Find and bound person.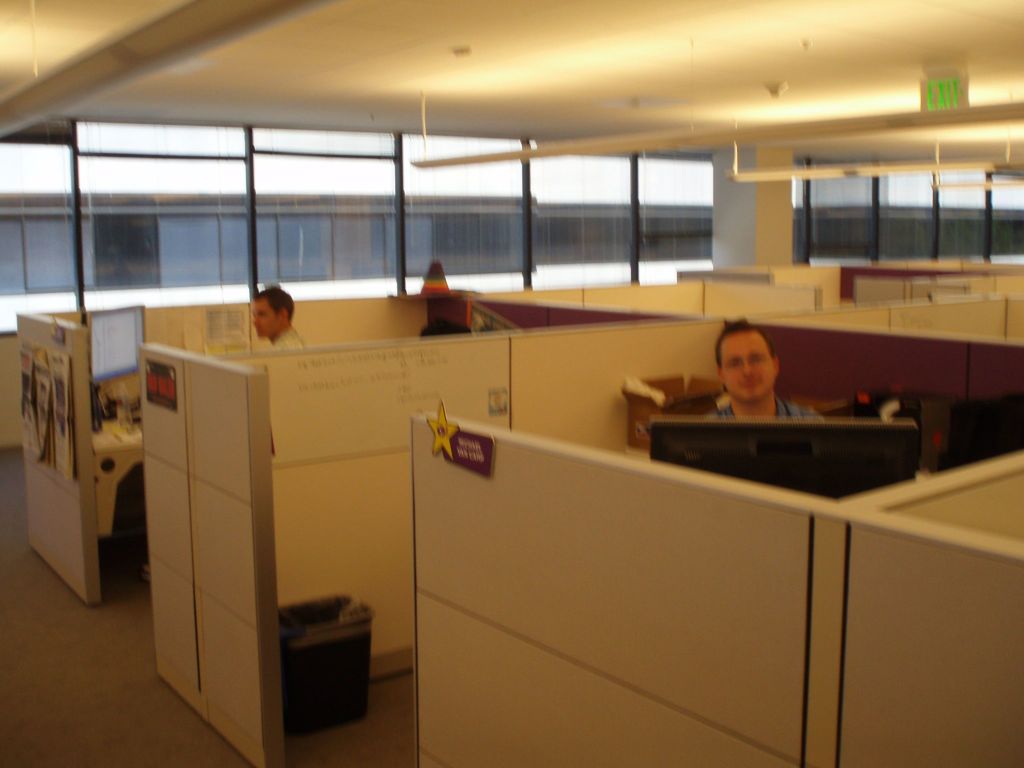
Bound: locate(248, 280, 308, 350).
